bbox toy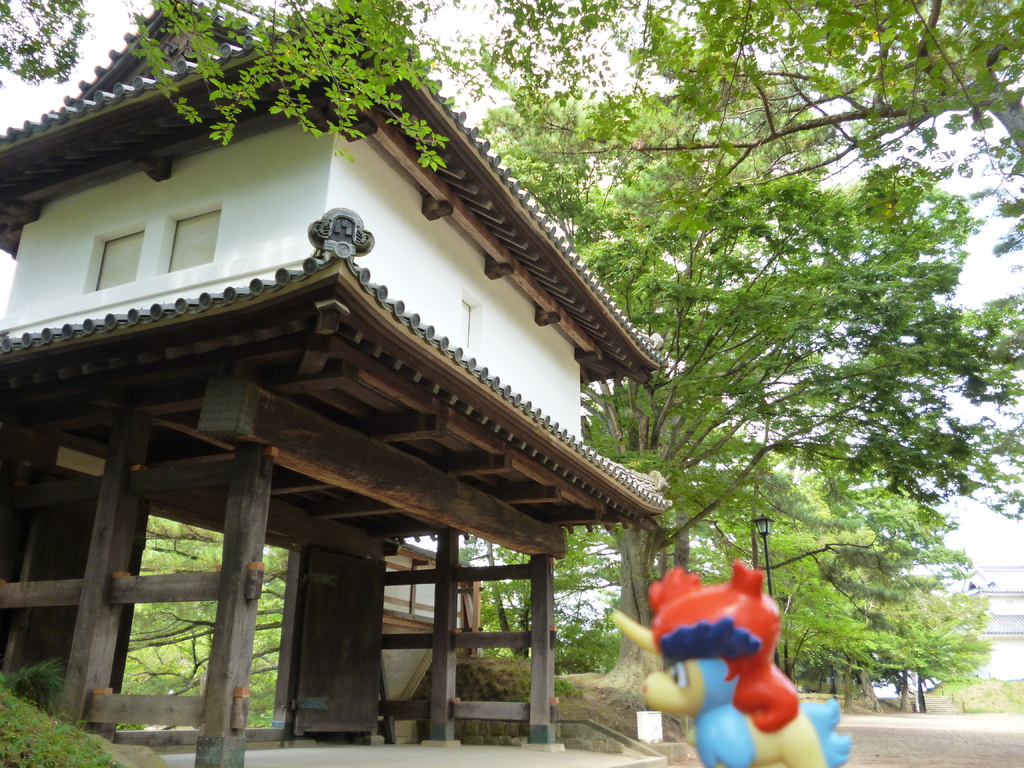
(x1=612, y1=543, x2=835, y2=747)
